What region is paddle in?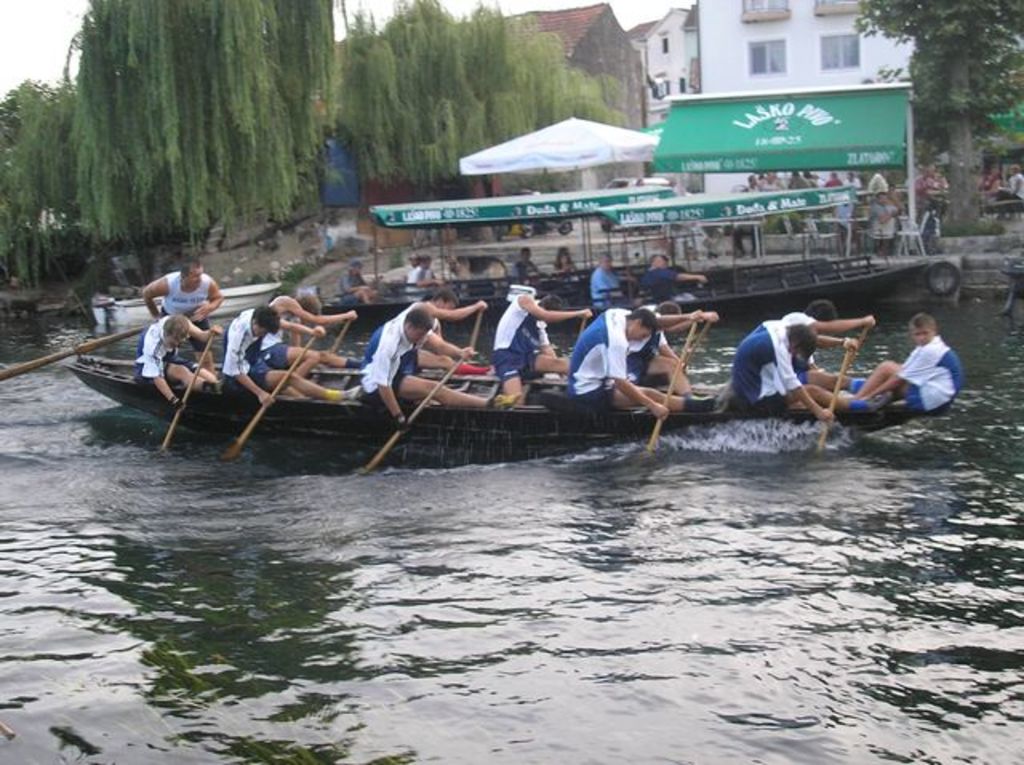
[221, 334, 317, 456].
